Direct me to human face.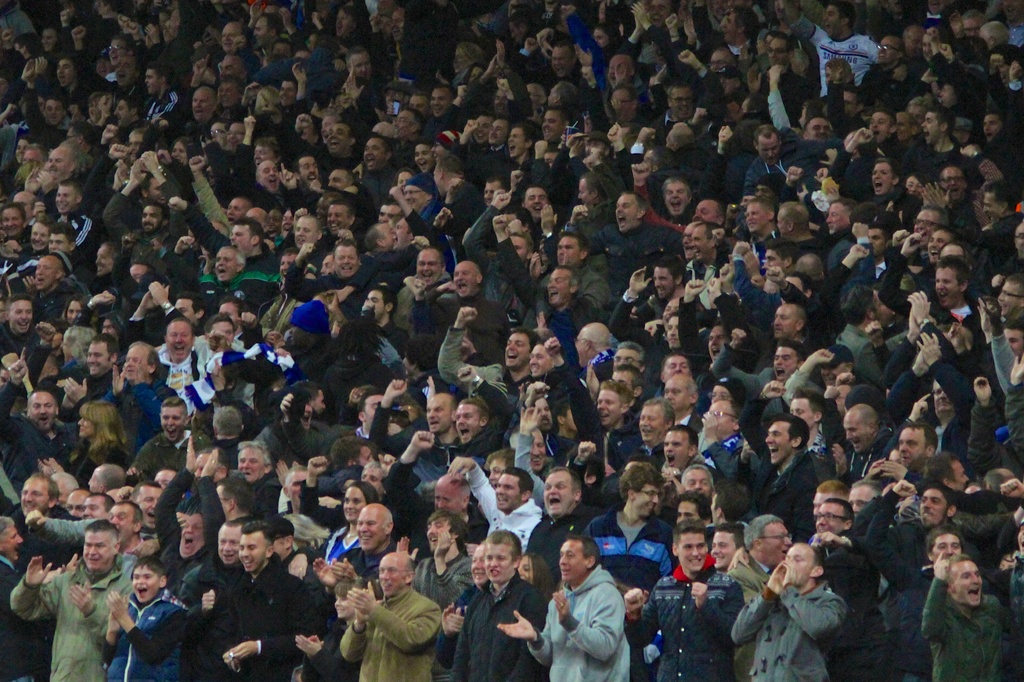
Direction: {"x1": 919, "y1": 486, "x2": 949, "y2": 527}.
